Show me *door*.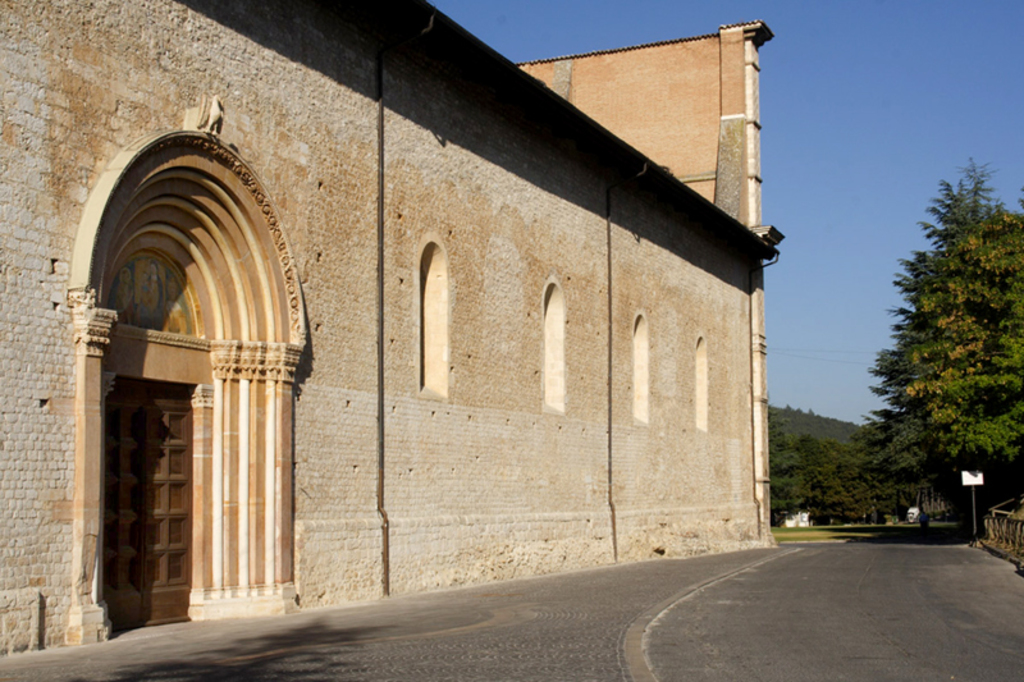
*door* is here: bbox=(91, 340, 187, 631).
